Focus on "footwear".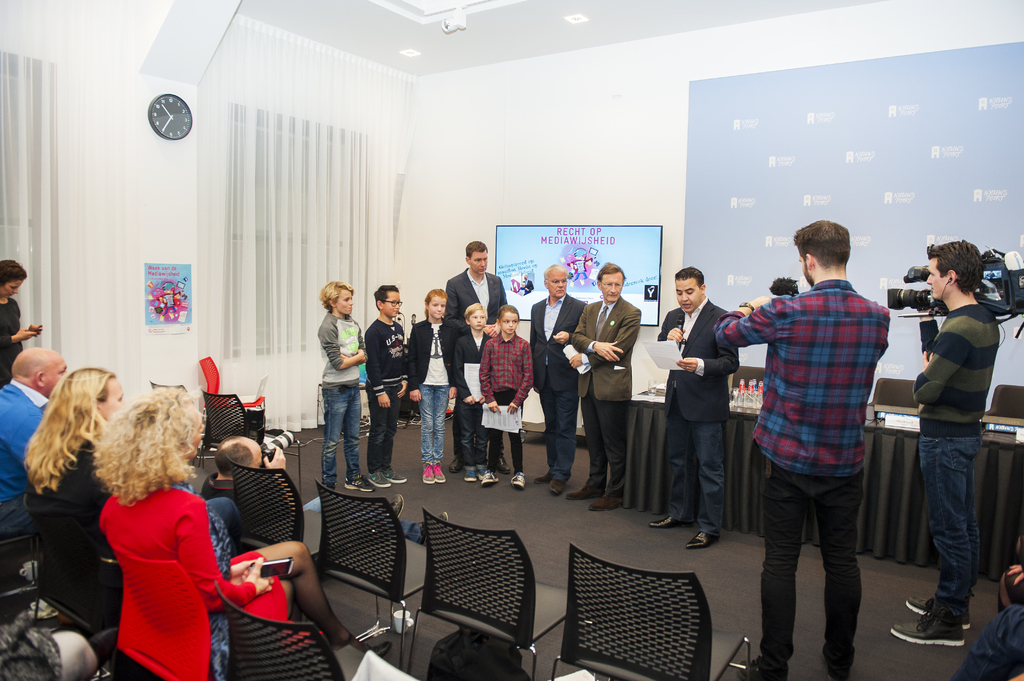
Focused at BBox(381, 466, 406, 485).
